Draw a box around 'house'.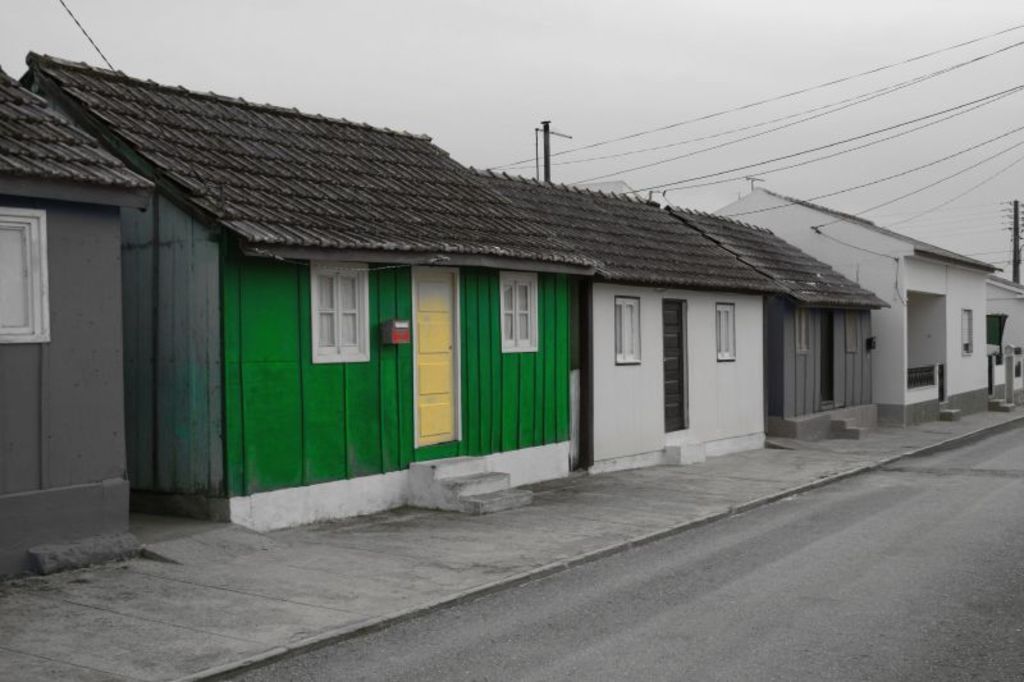
<region>466, 165, 788, 480</region>.
